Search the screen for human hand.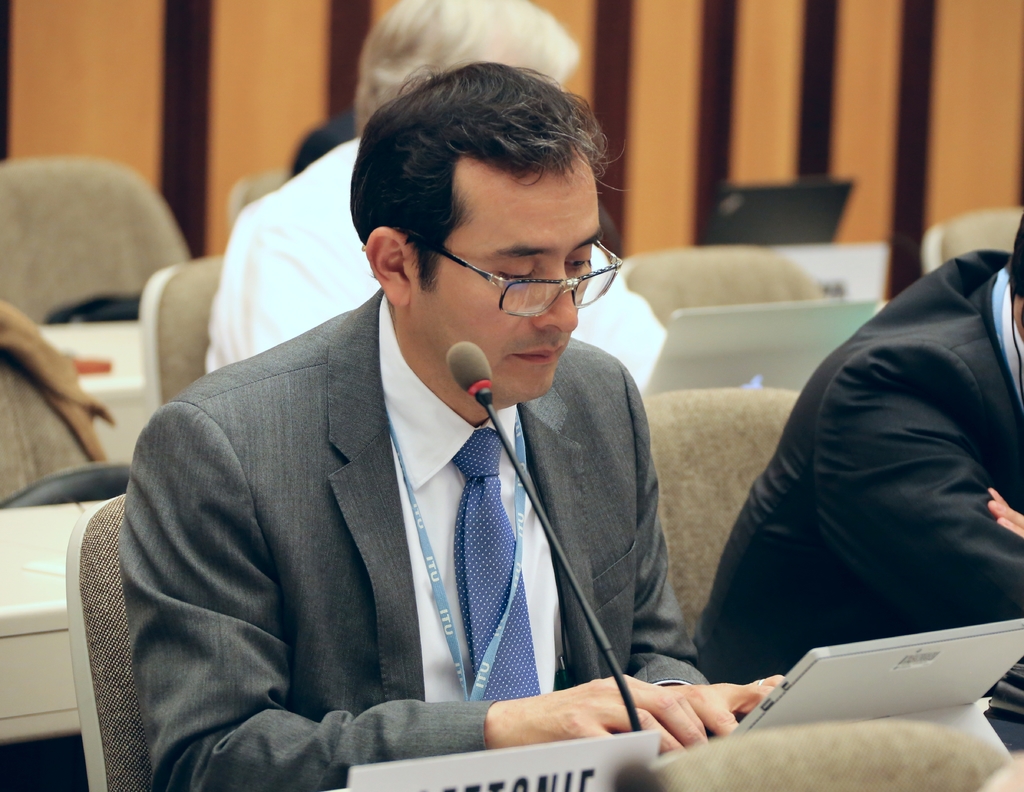
Found at <bbox>451, 654, 763, 774</bbox>.
